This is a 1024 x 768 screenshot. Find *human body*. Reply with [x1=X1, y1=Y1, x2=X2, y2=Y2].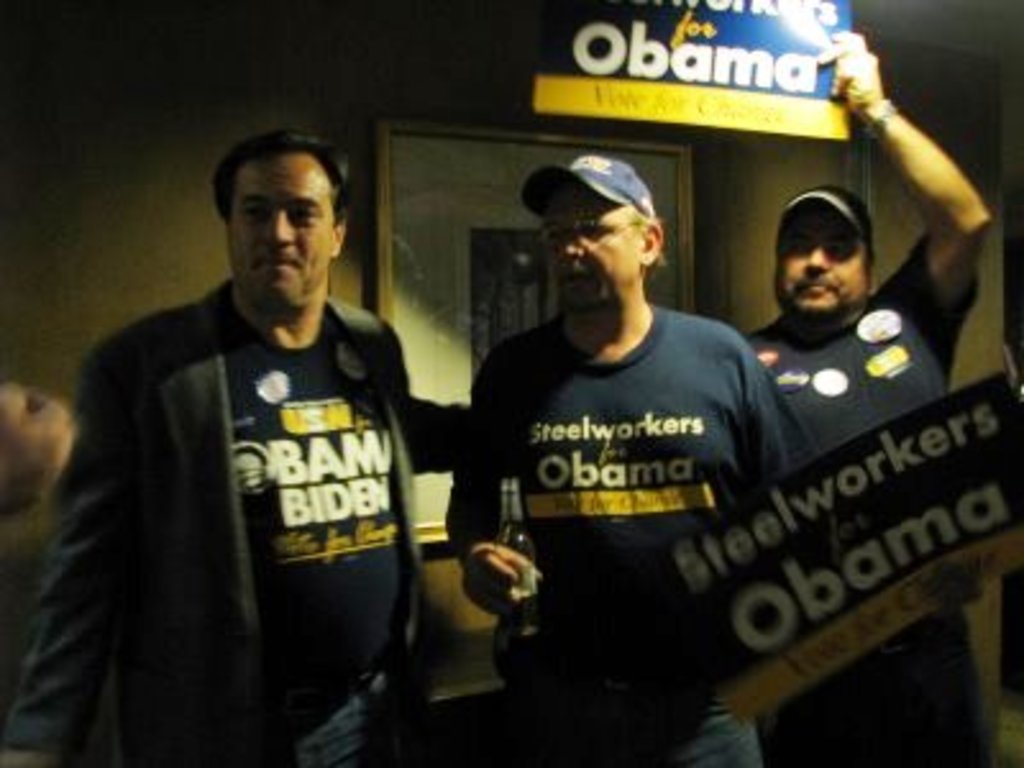
[x1=438, y1=156, x2=771, y2=765].
